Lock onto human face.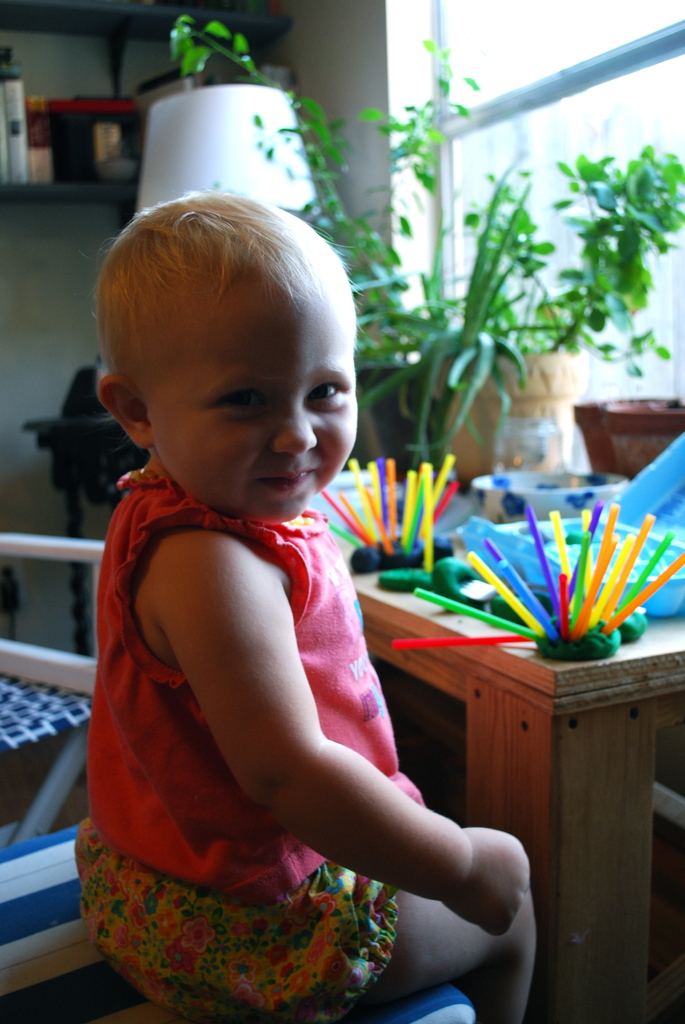
Locked: 138, 287, 356, 522.
